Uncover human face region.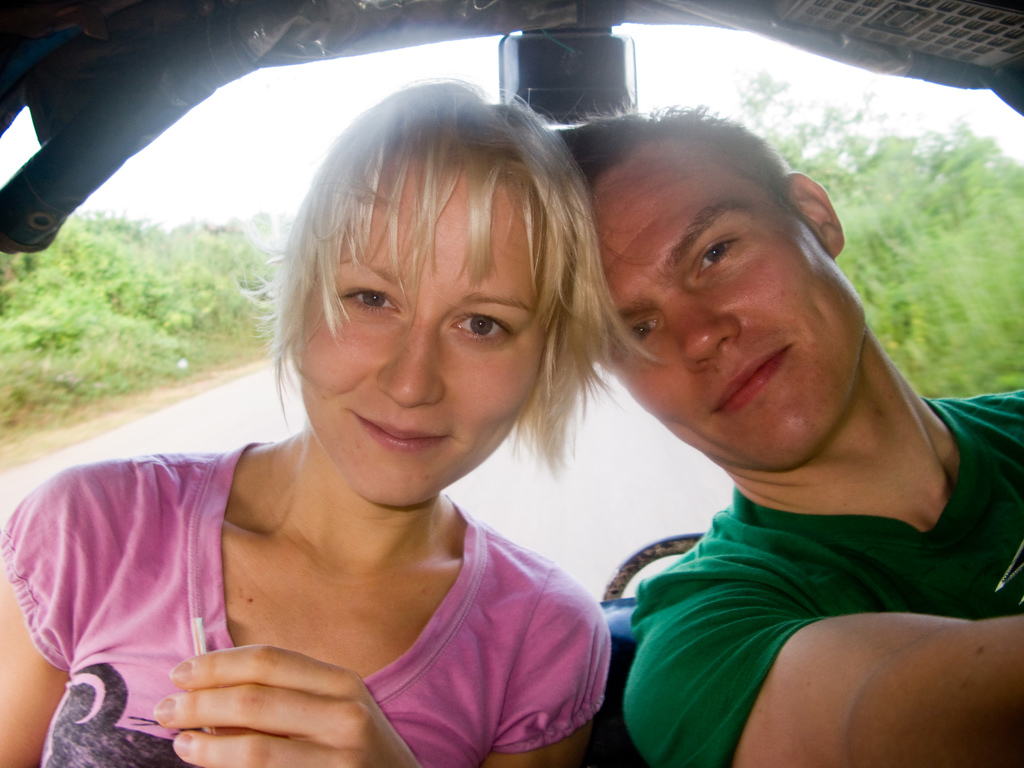
Uncovered: bbox(564, 147, 856, 468).
